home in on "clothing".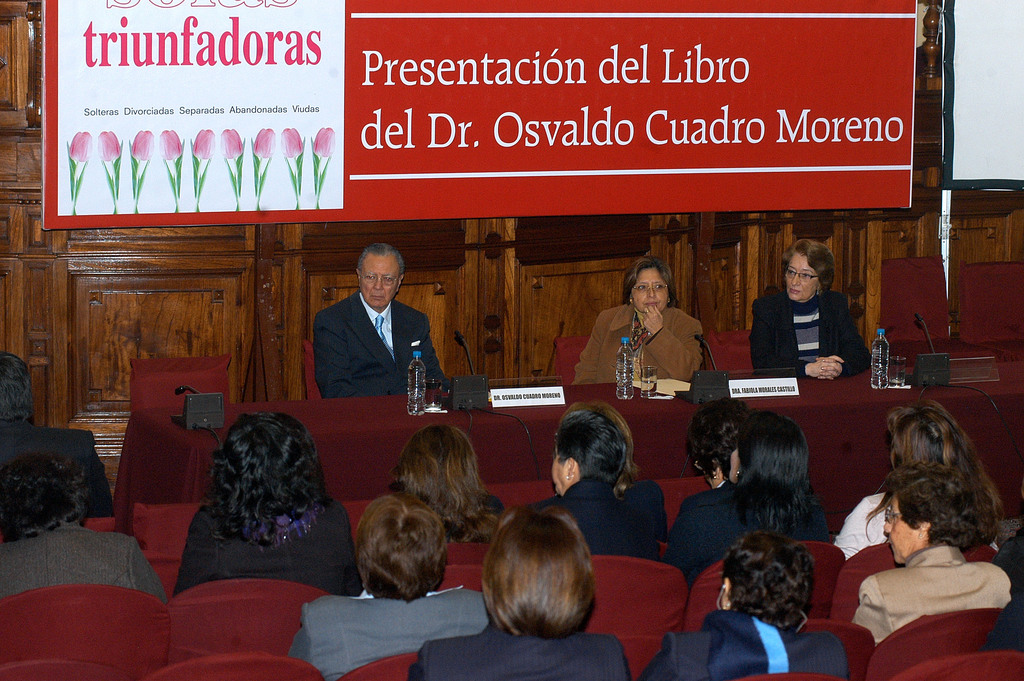
Homed in at (292,577,492,680).
